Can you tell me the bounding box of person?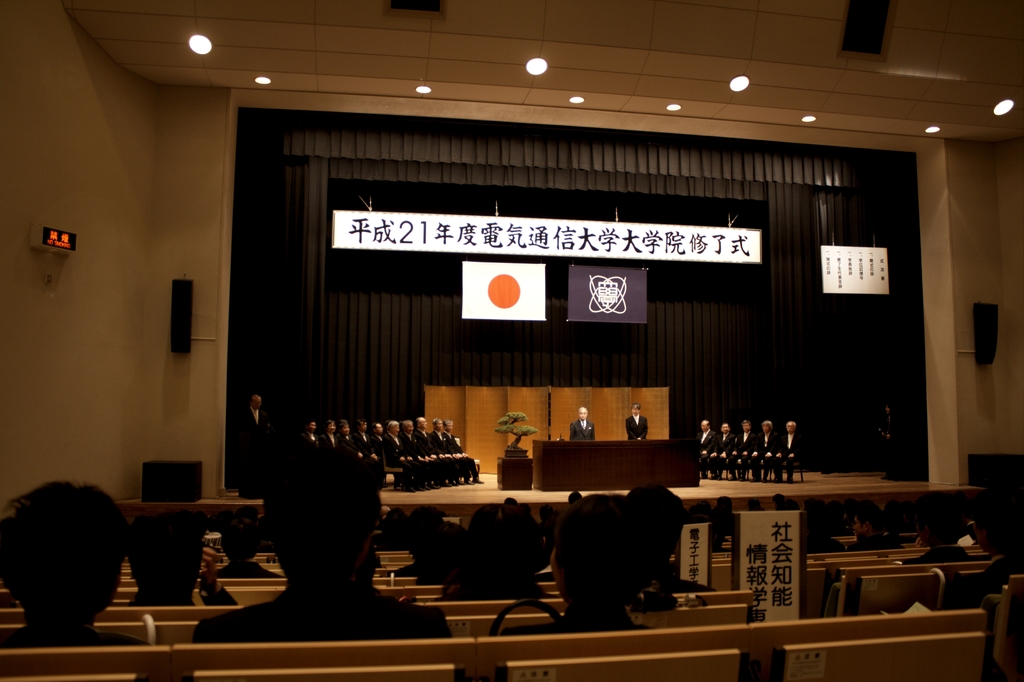
x1=695, y1=416, x2=804, y2=482.
